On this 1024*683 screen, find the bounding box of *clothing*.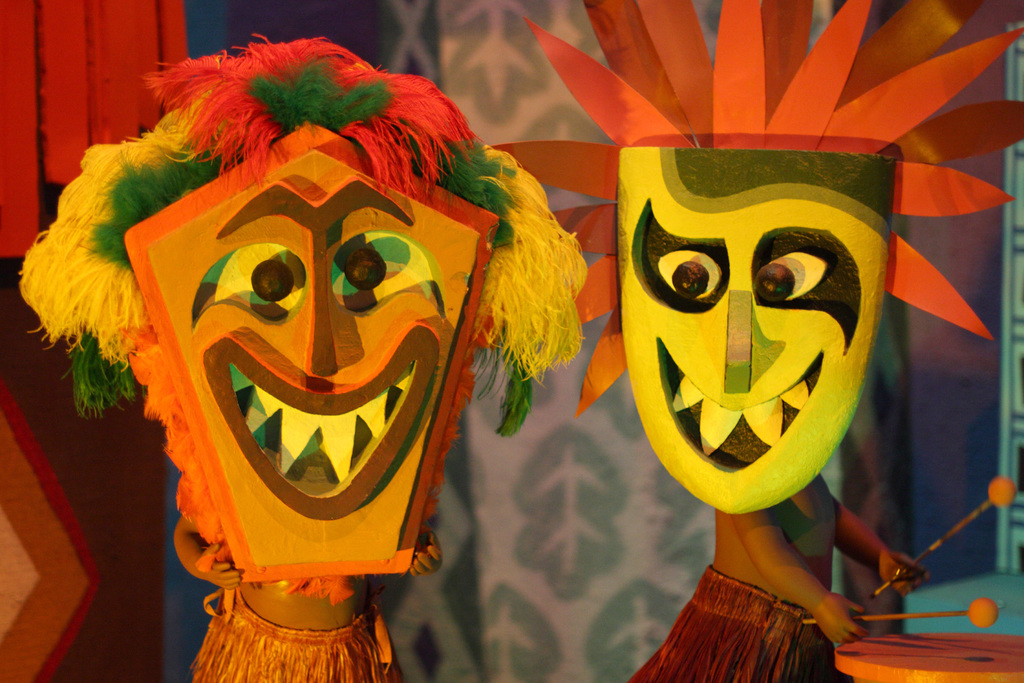
Bounding box: 625, 564, 835, 682.
